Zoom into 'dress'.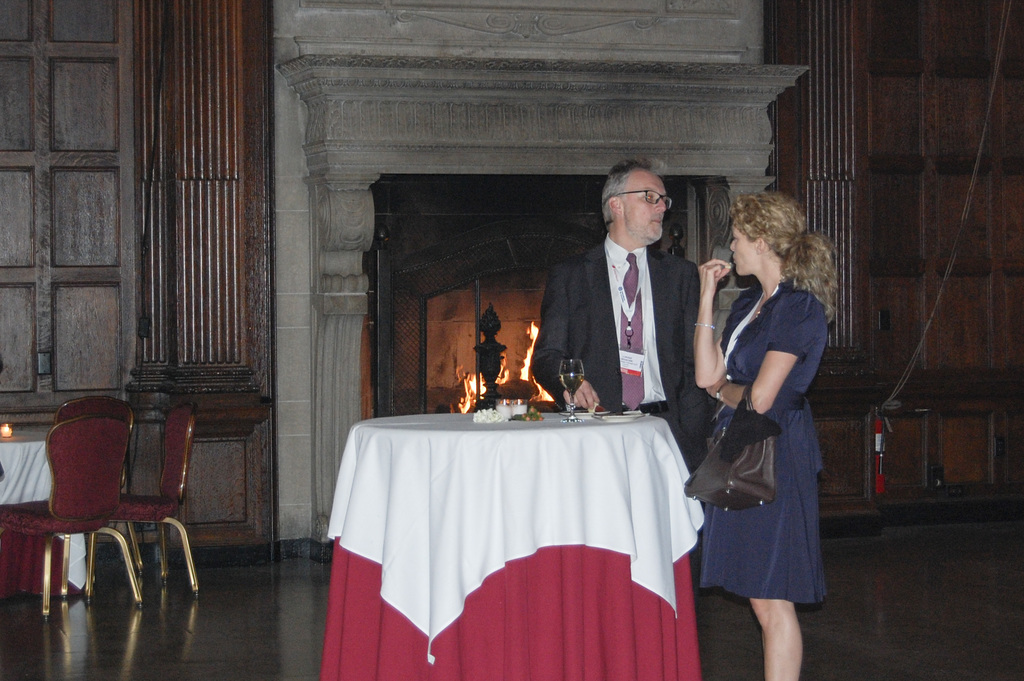
Zoom target: {"left": 707, "top": 272, "right": 831, "bottom": 568}.
